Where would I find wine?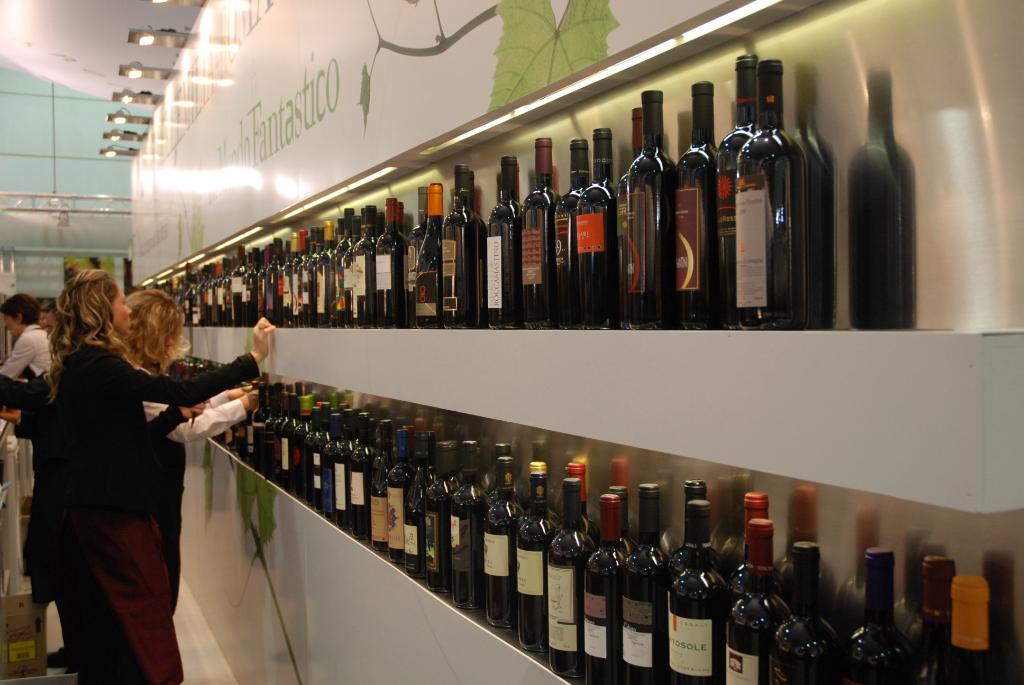
At 770 541 840 684.
